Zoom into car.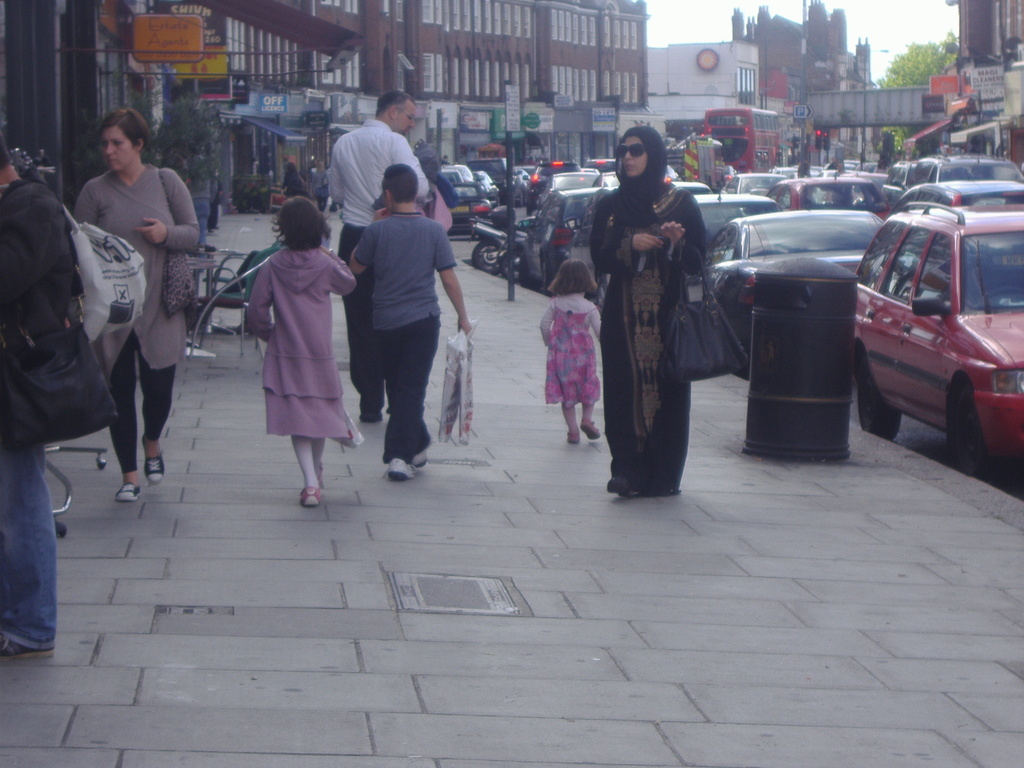
Zoom target: 771,177,890,224.
